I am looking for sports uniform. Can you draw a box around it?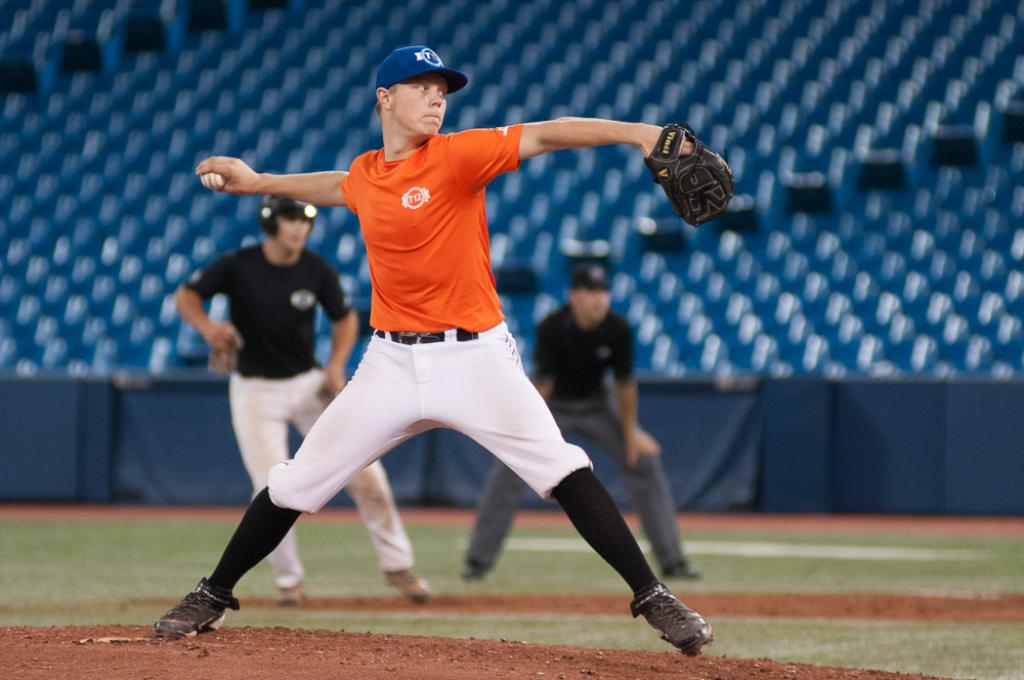
Sure, the bounding box is [left=553, top=464, right=721, bottom=660].
